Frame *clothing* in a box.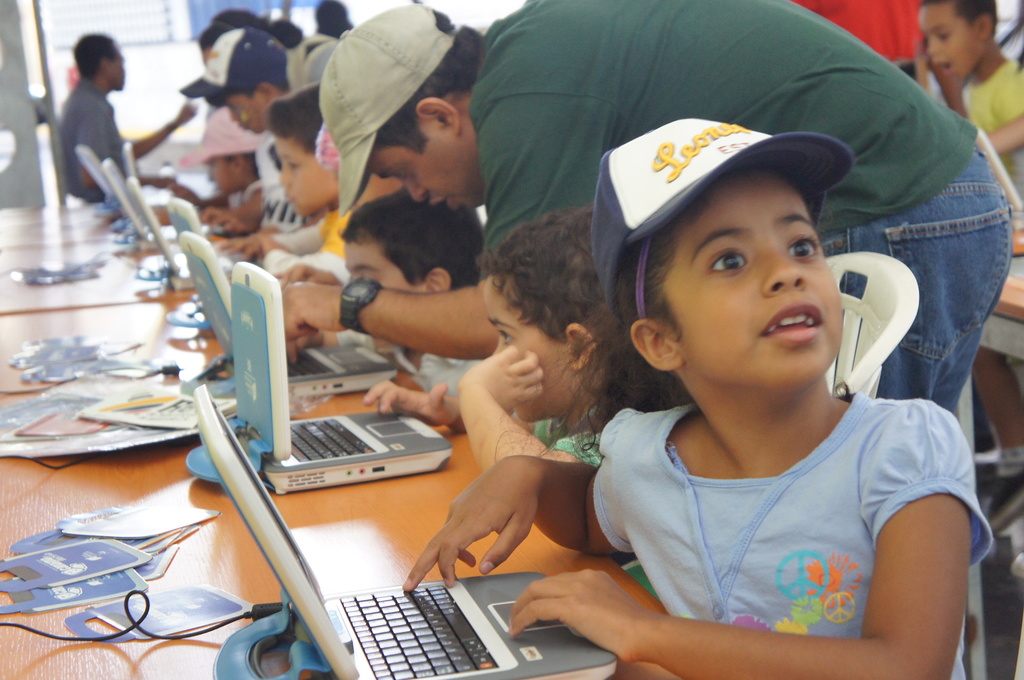
crop(968, 64, 1023, 181).
